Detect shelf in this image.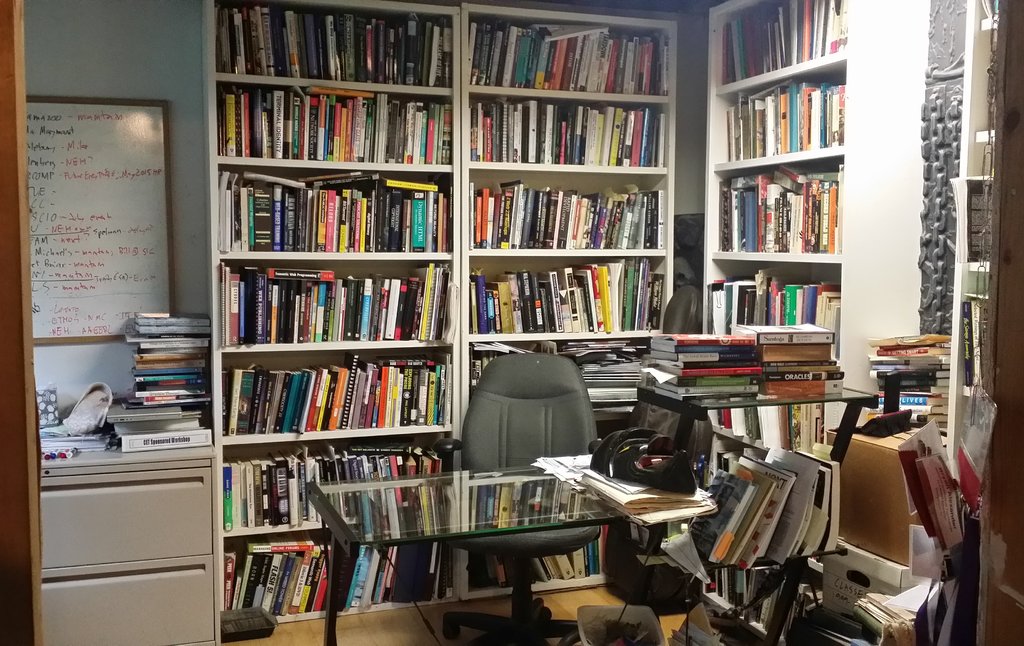
Detection: left=205, top=0, right=677, bottom=617.
